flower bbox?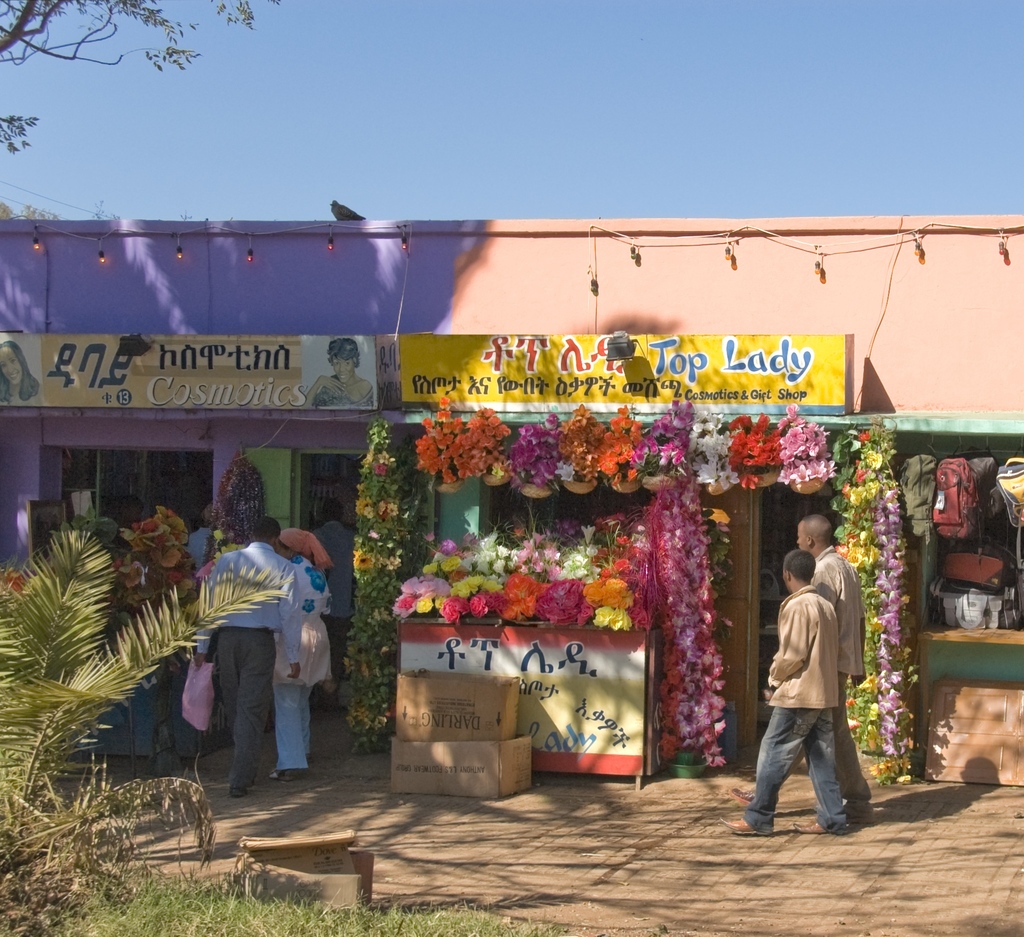
<region>355, 549, 376, 571</region>
